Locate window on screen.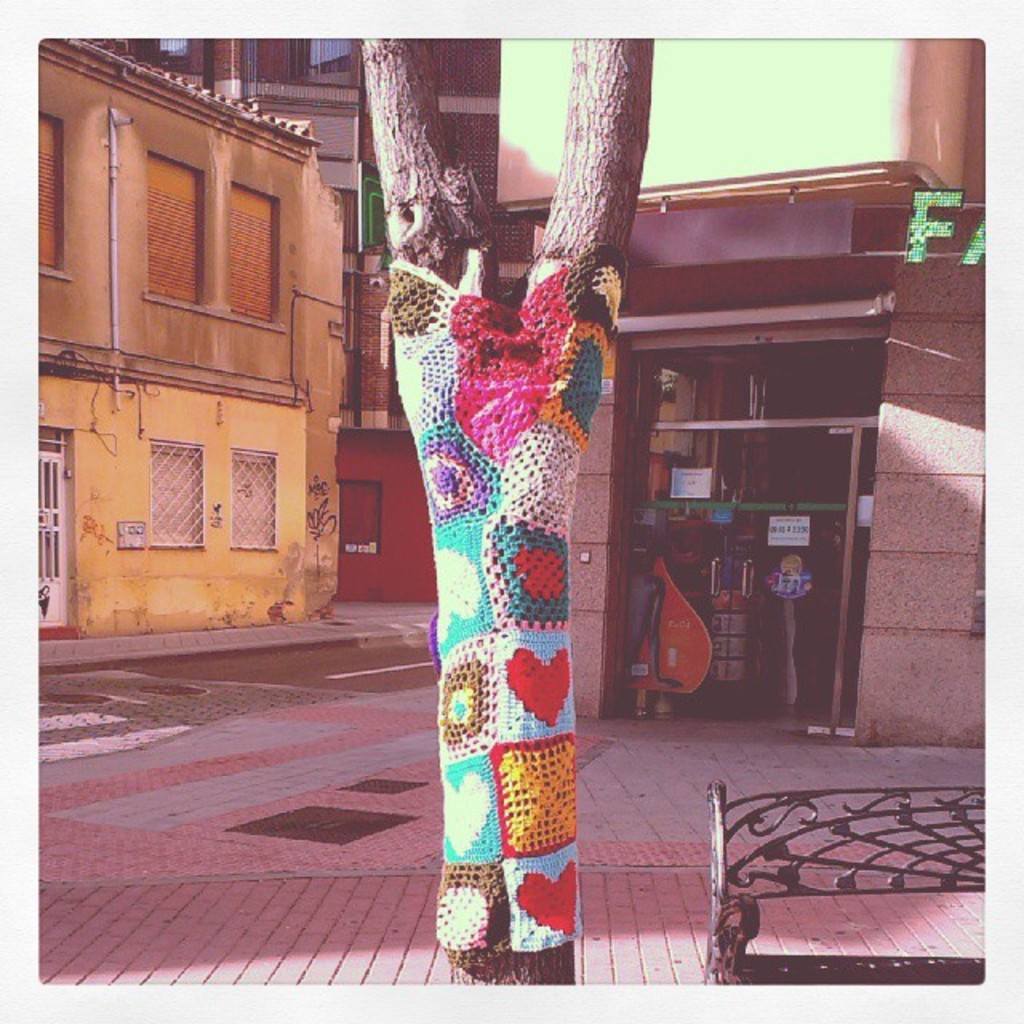
On screen at 37/109/70/275.
